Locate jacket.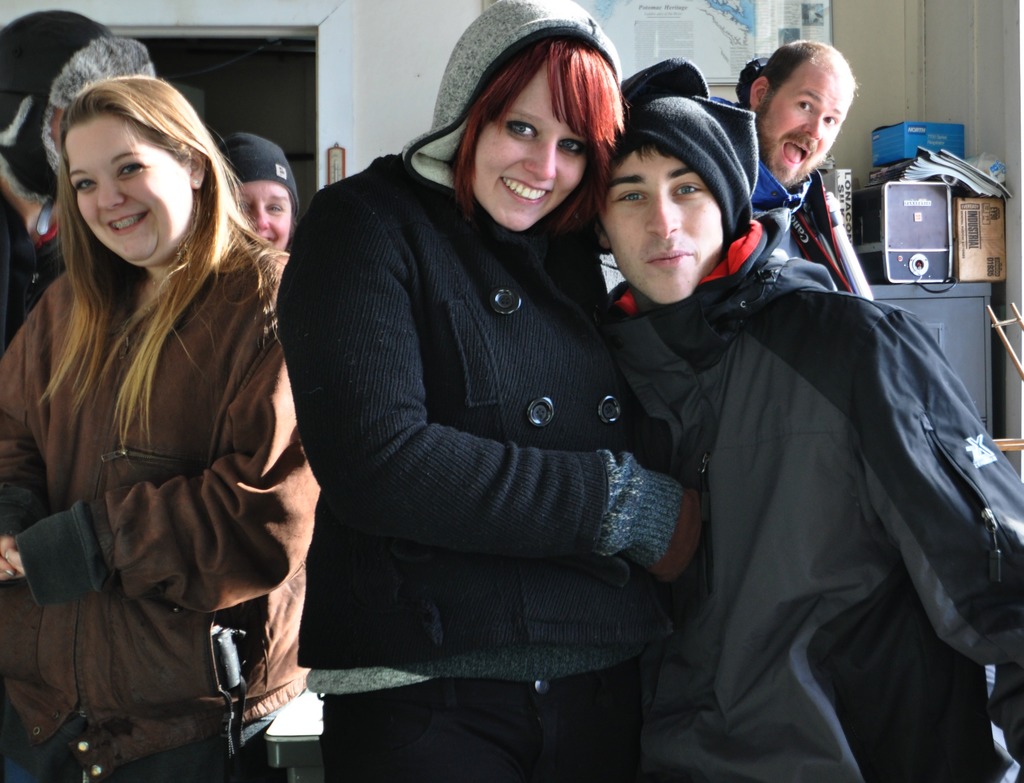
Bounding box: 277/22/685/738.
